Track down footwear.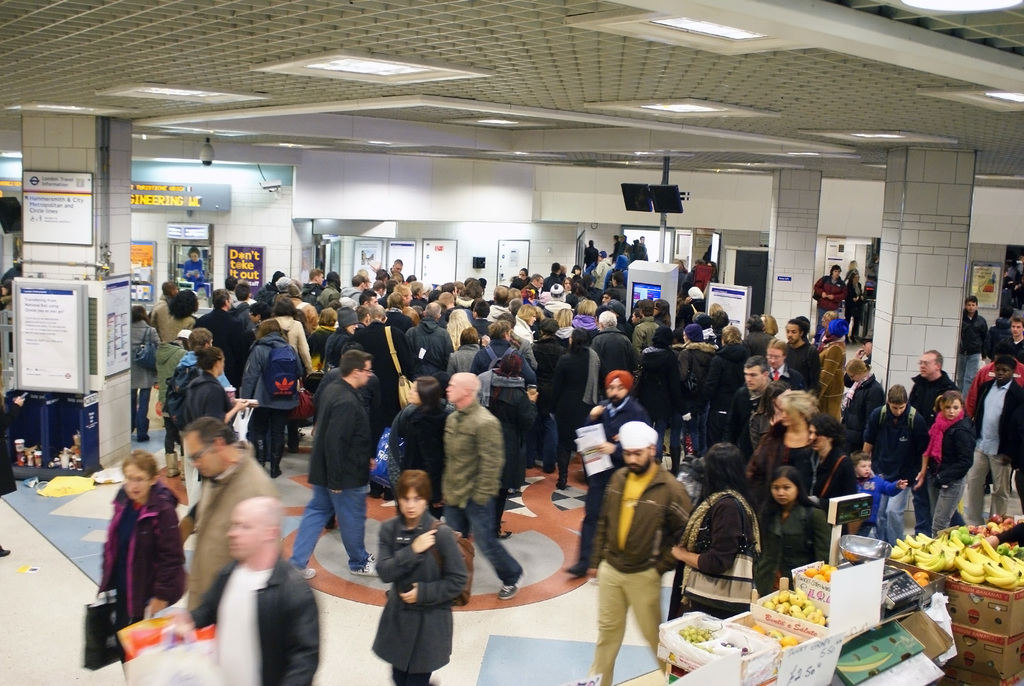
Tracked to left=273, top=463, right=286, bottom=479.
